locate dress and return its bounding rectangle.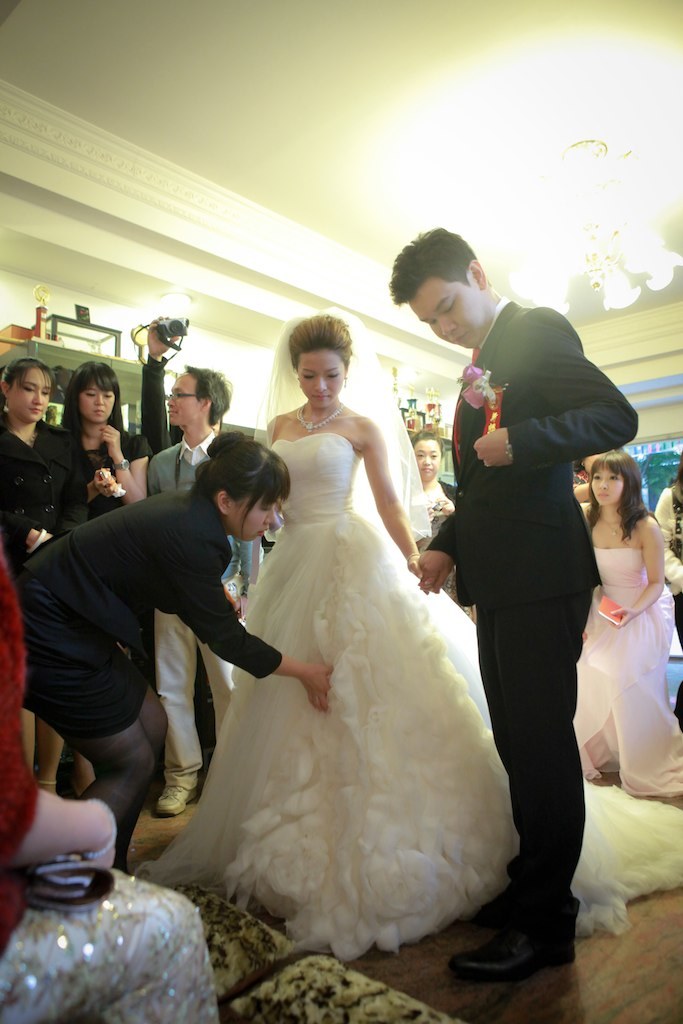
580, 545, 682, 802.
